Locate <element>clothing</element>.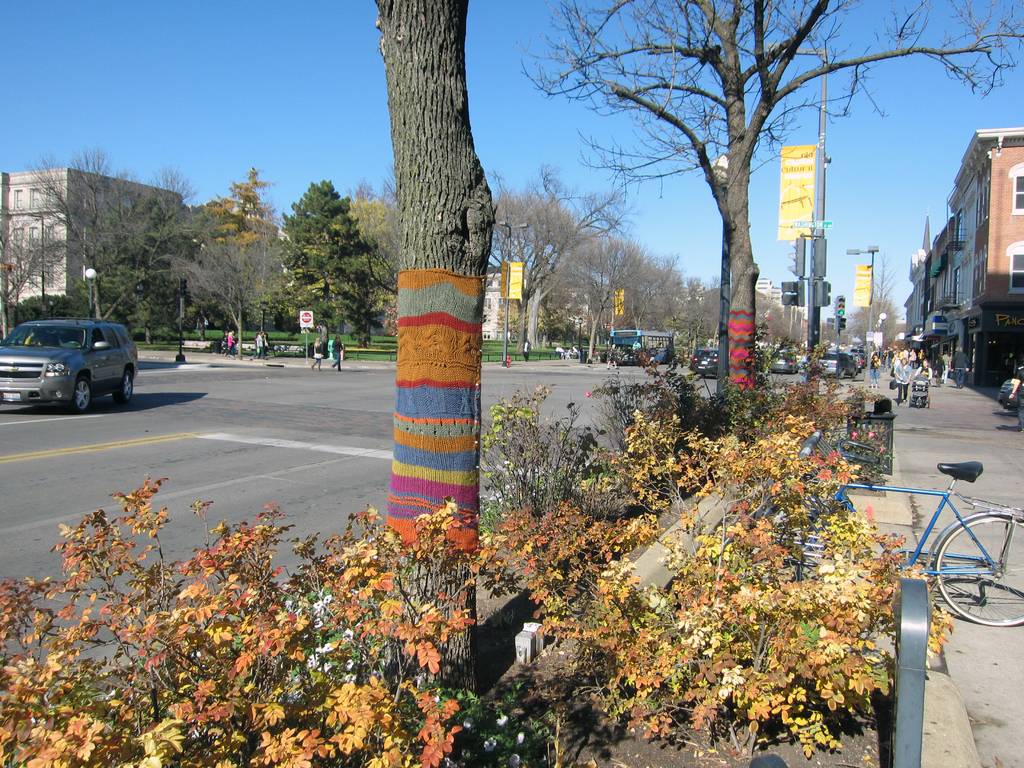
Bounding box: 940:353:951:381.
